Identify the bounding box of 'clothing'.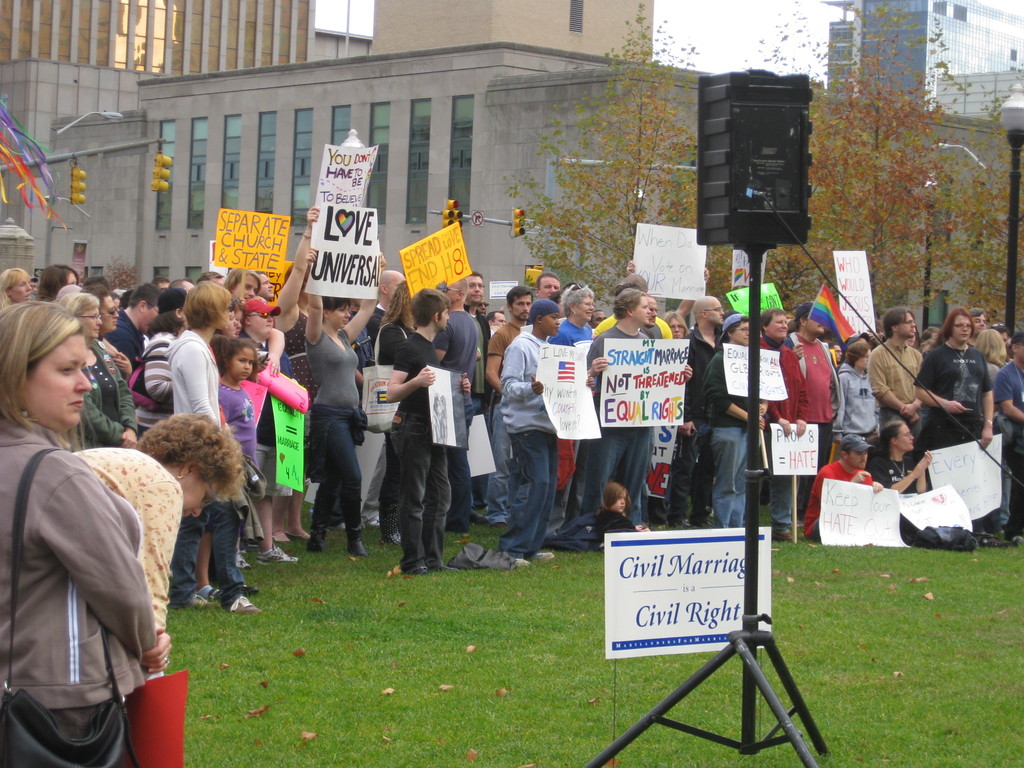
680/328/723/521.
